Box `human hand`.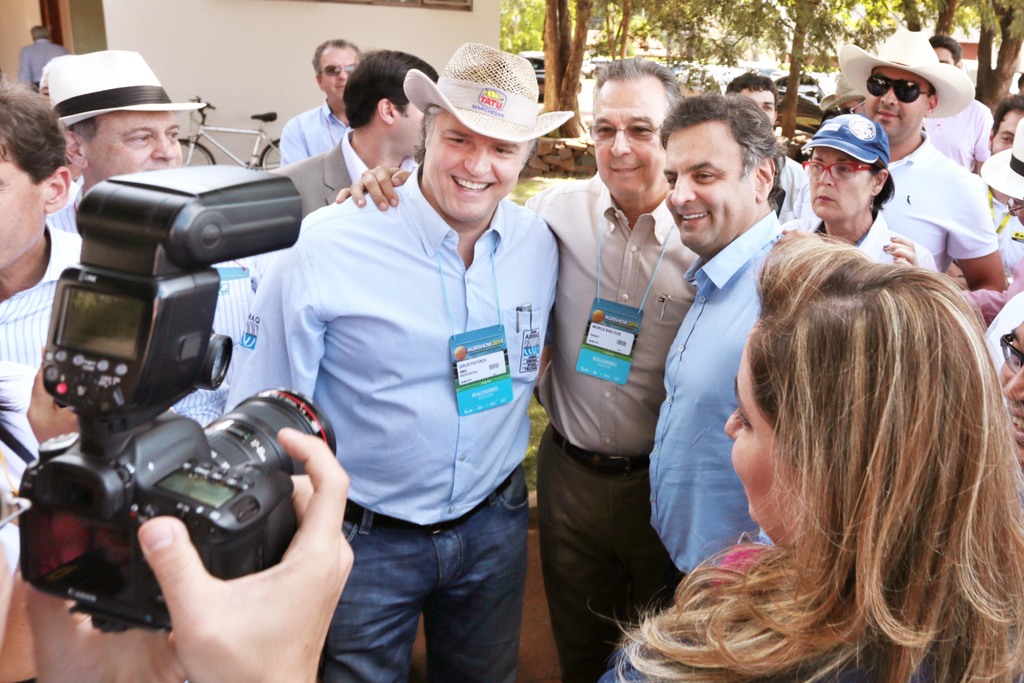
region(335, 163, 411, 211).
